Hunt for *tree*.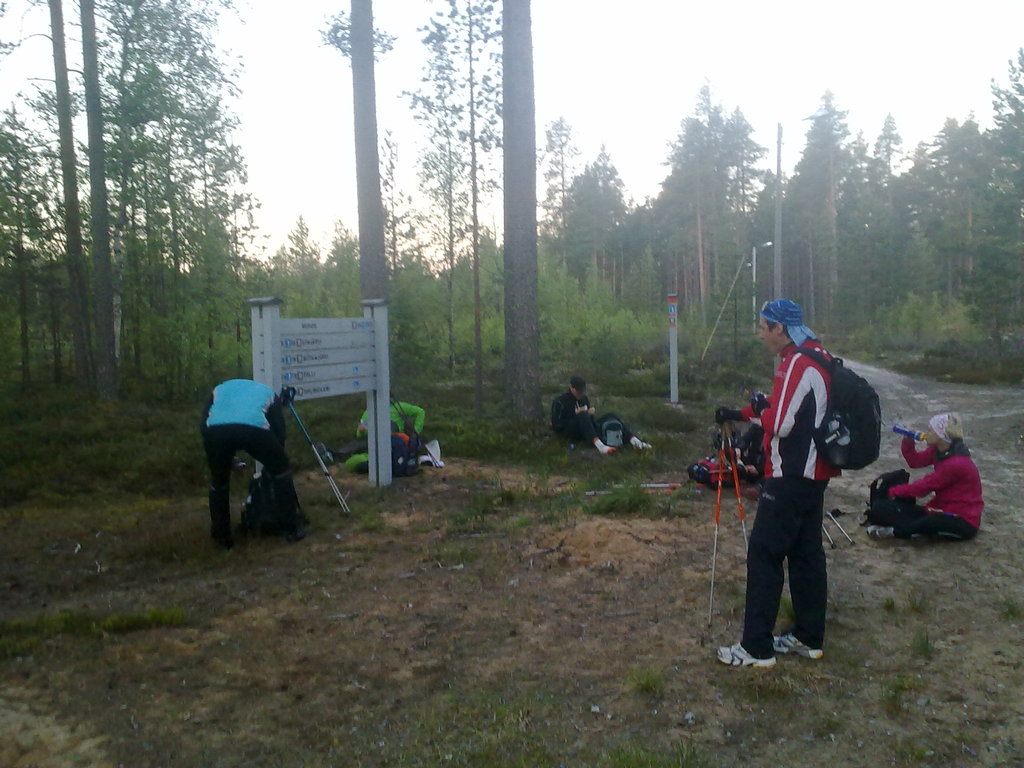
Hunted down at (left=86, top=0, right=226, bottom=419).
